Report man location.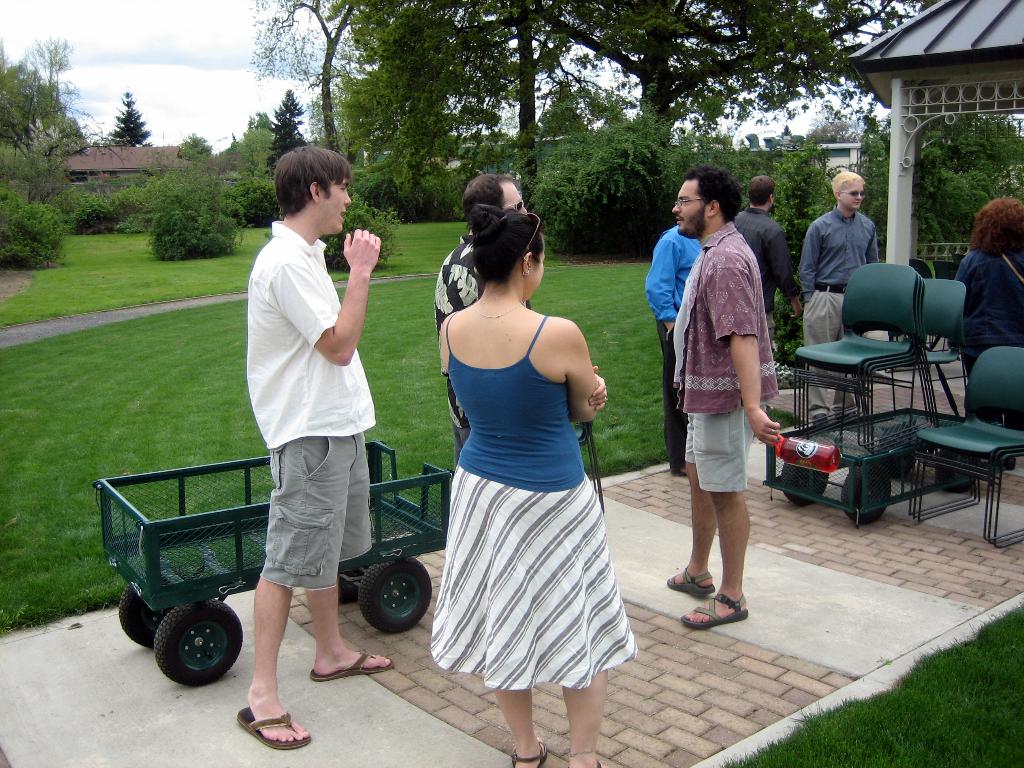
Report: detection(246, 146, 398, 752).
